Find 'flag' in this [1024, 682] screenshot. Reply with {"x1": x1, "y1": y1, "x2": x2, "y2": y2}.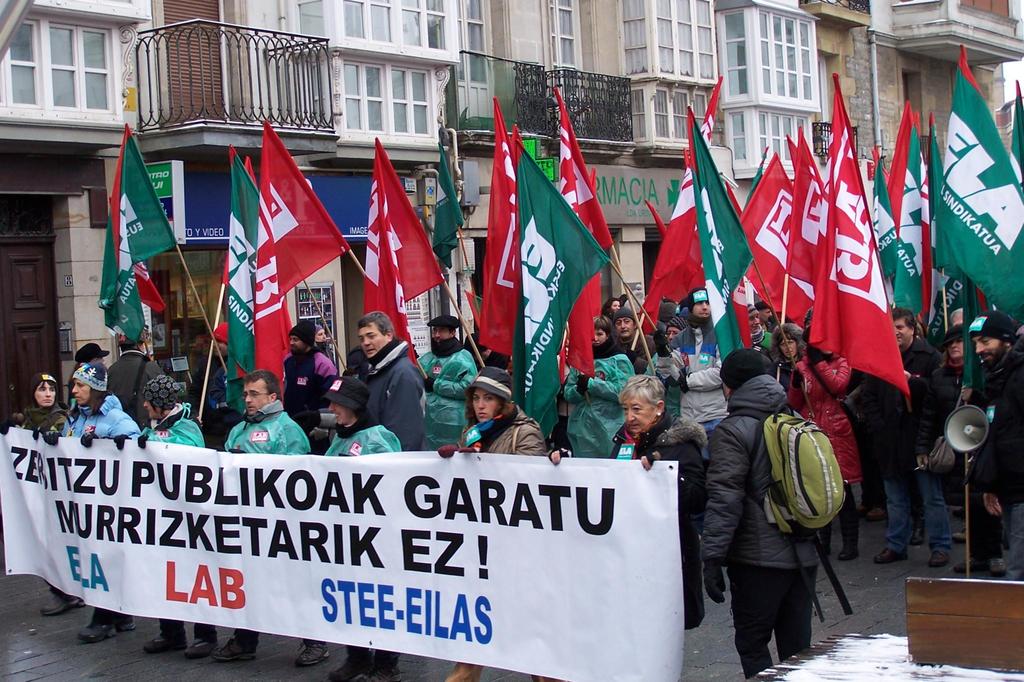
{"x1": 886, "y1": 99, "x2": 932, "y2": 315}.
